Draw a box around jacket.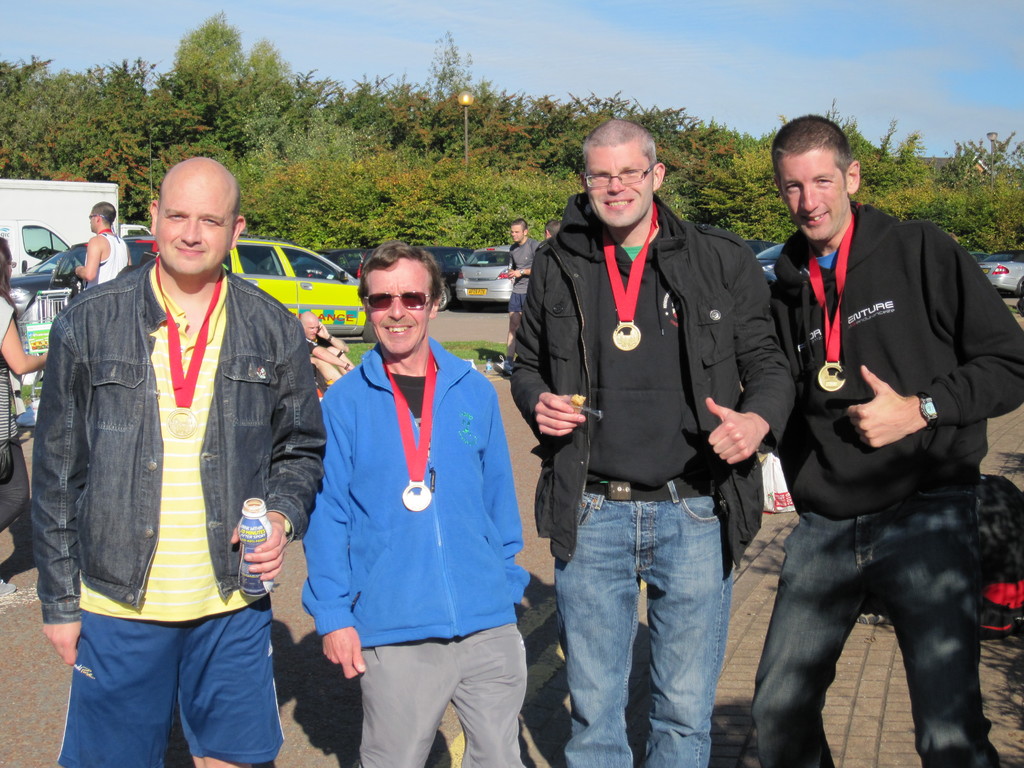
30/259/329/627.
